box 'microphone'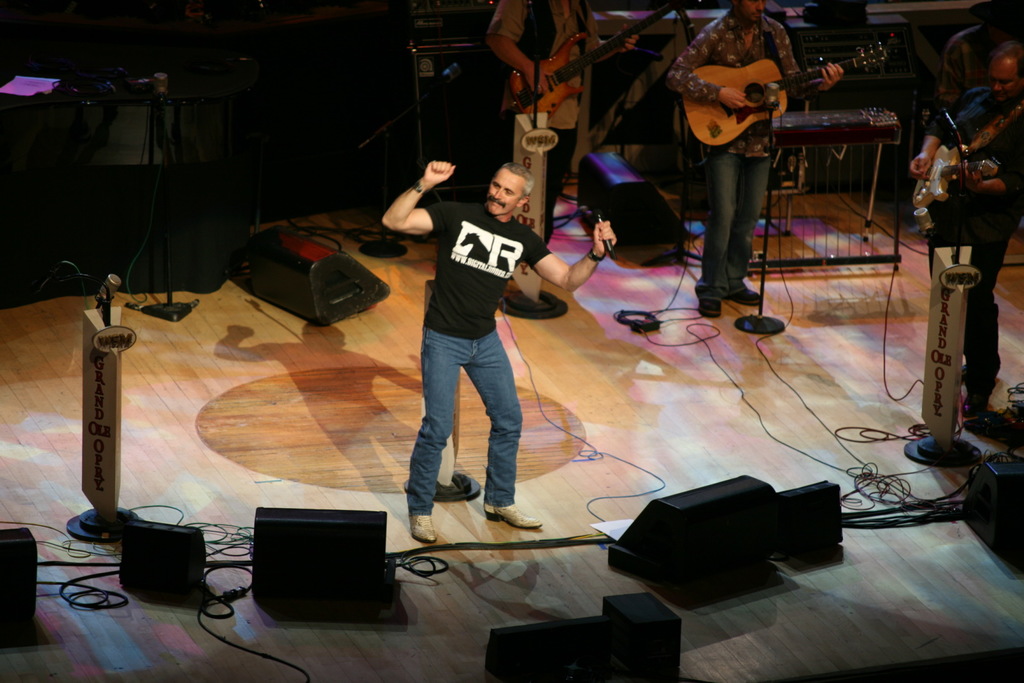
593/211/616/261
